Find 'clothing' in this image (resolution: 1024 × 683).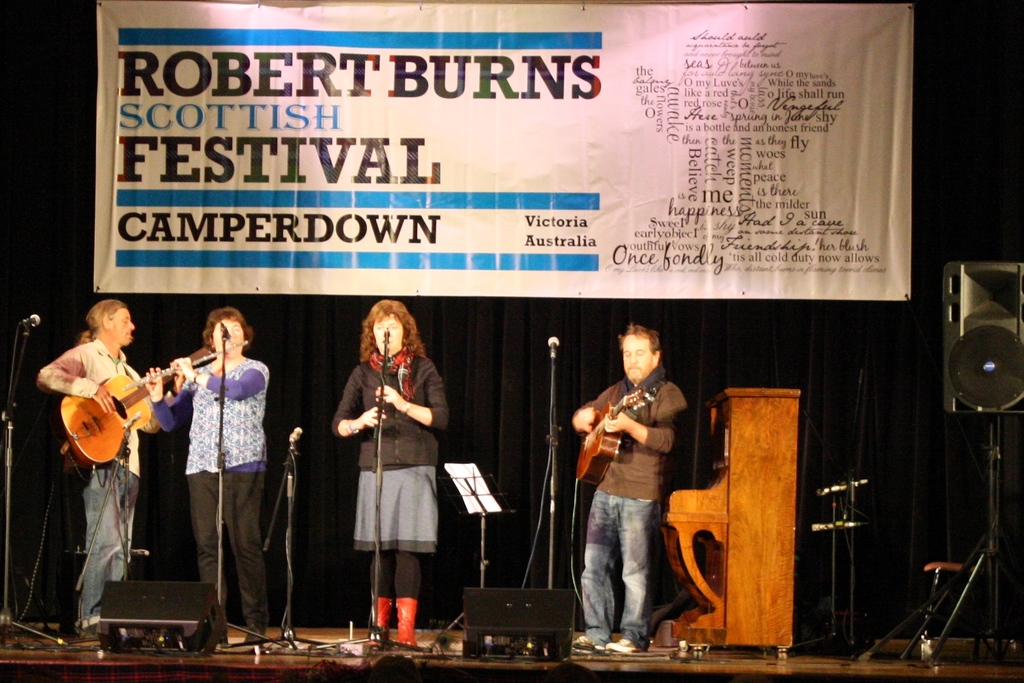
<box>35,334,152,620</box>.
